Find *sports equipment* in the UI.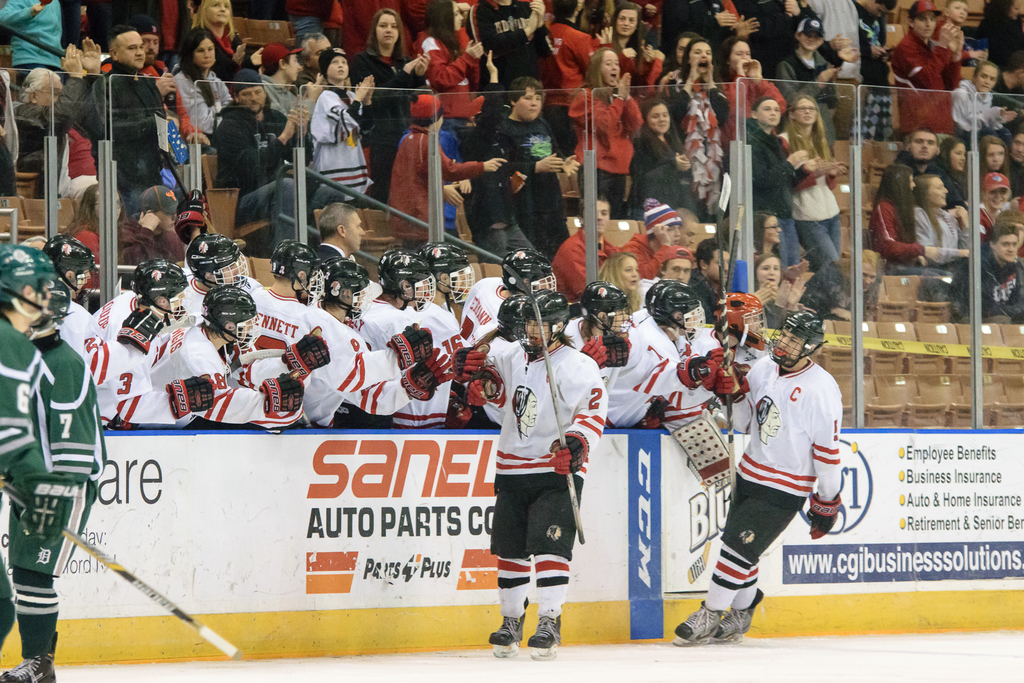
UI element at select_region(486, 595, 534, 655).
